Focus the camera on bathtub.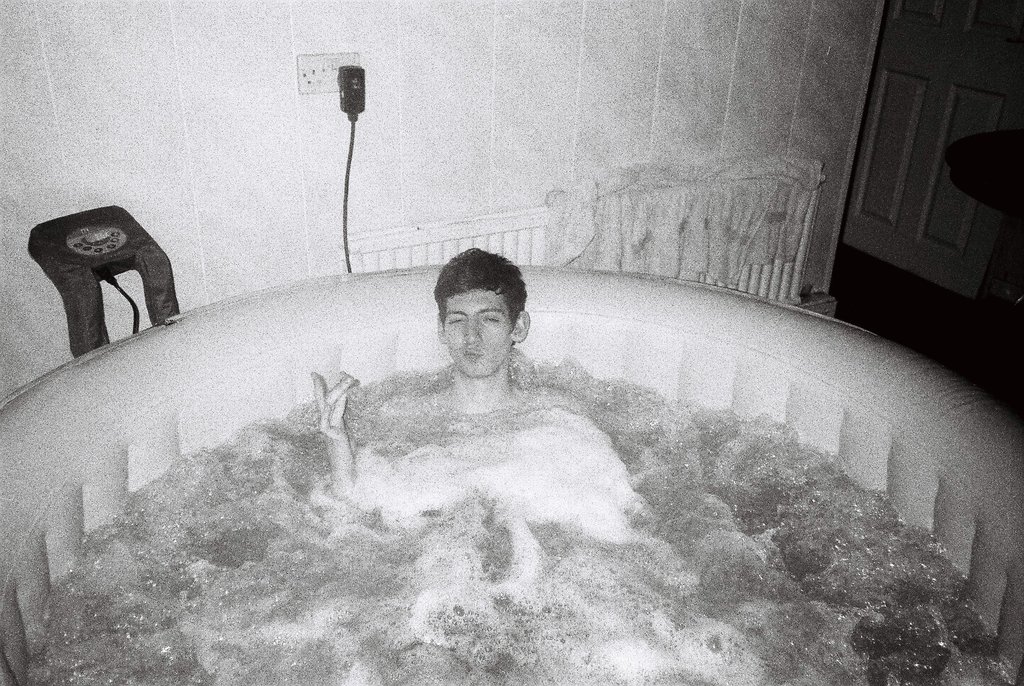
Focus region: <box>2,268,1023,685</box>.
